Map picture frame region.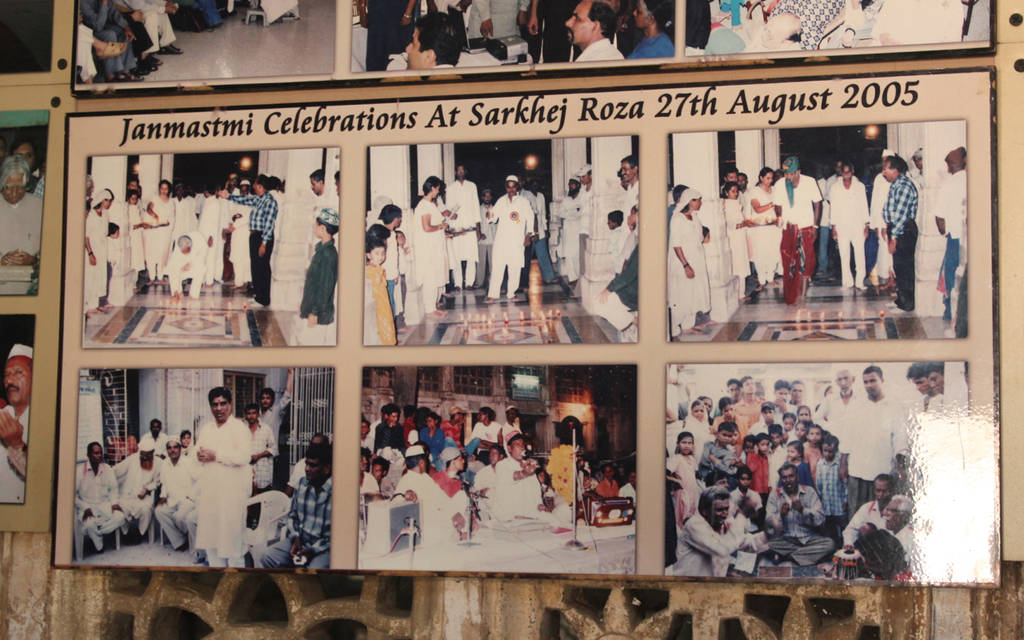
Mapped to [0, 124, 52, 297].
